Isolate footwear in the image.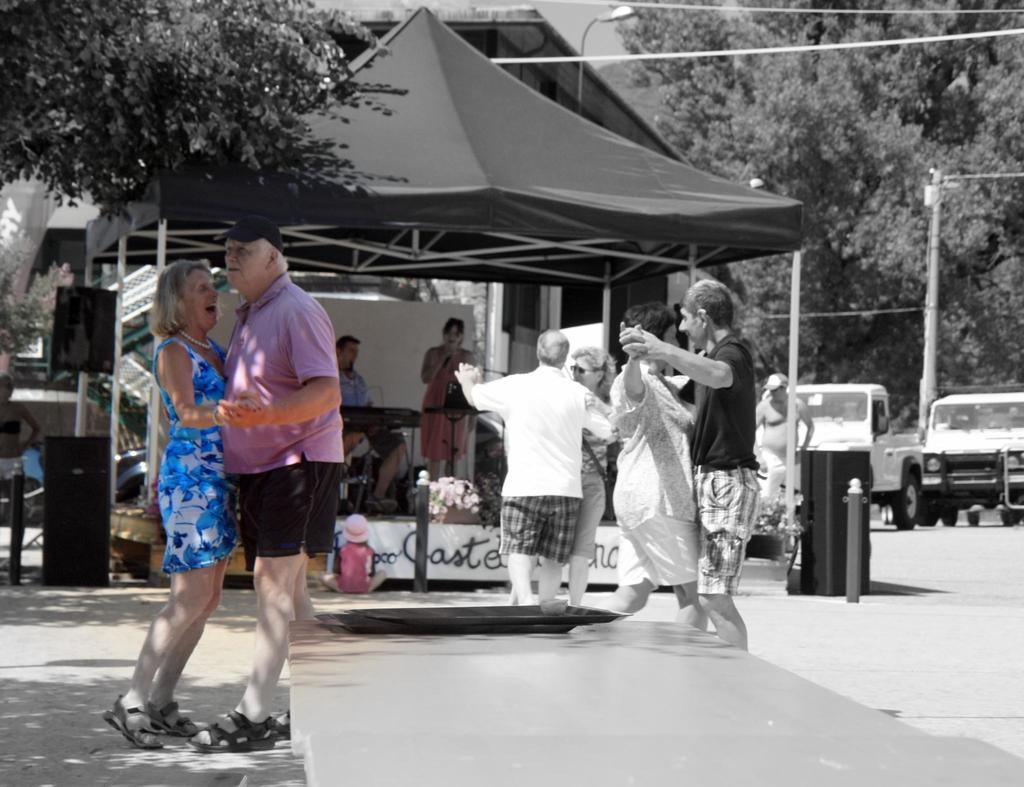
Isolated region: Rect(264, 710, 297, 744).
